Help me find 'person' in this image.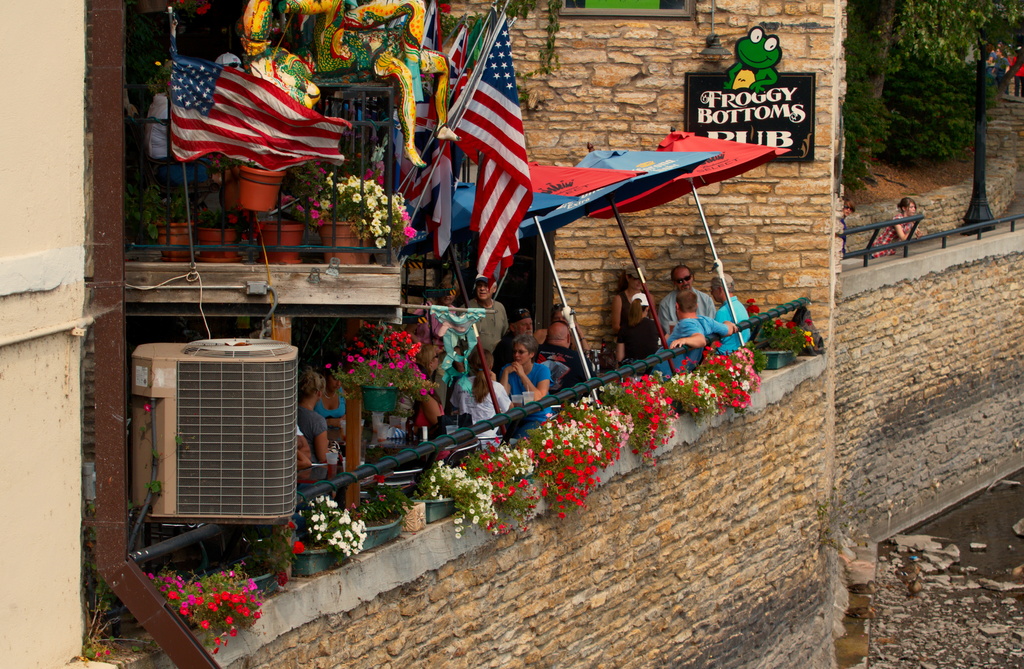
Found it: BBox(296, 367, 330, 462).
